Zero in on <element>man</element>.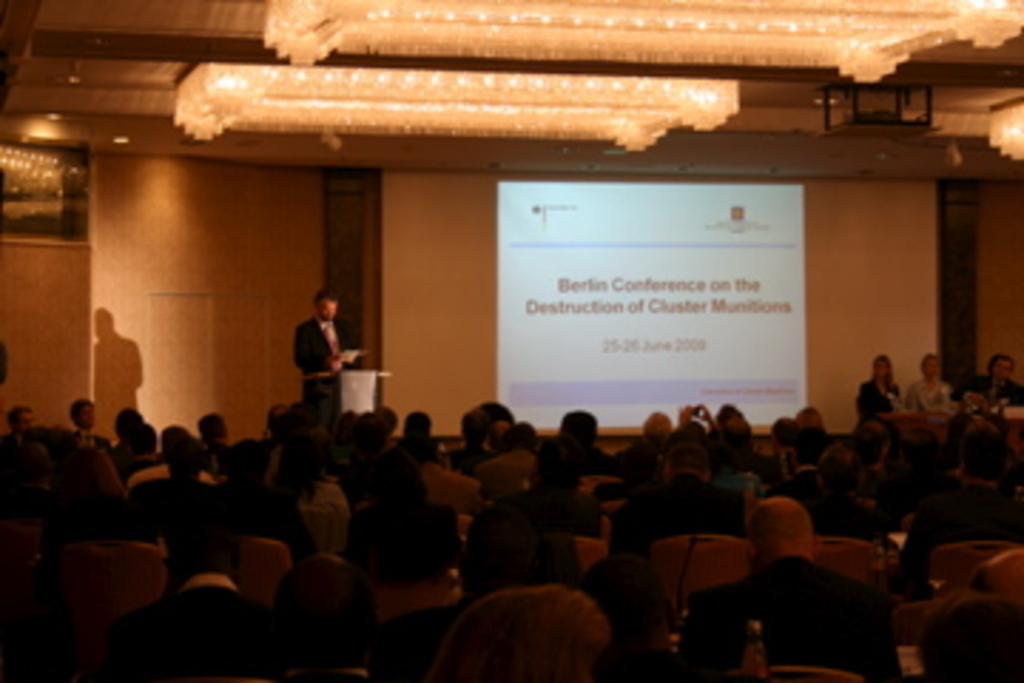
Zeroed in: box(276, 282, 361, 415).
